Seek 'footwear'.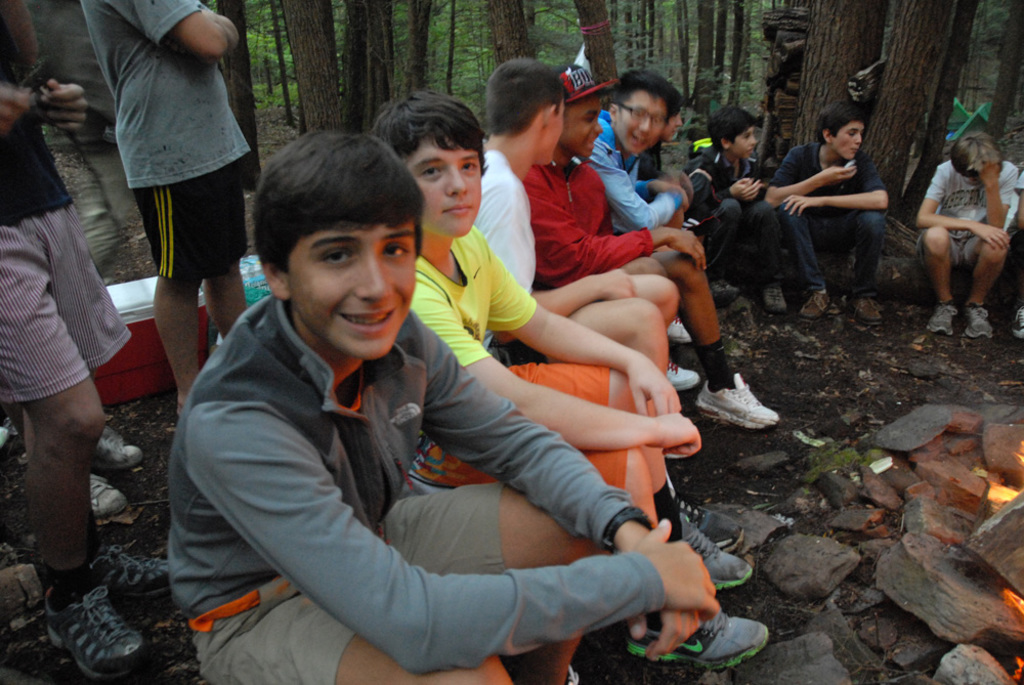
711,282,738,305.
